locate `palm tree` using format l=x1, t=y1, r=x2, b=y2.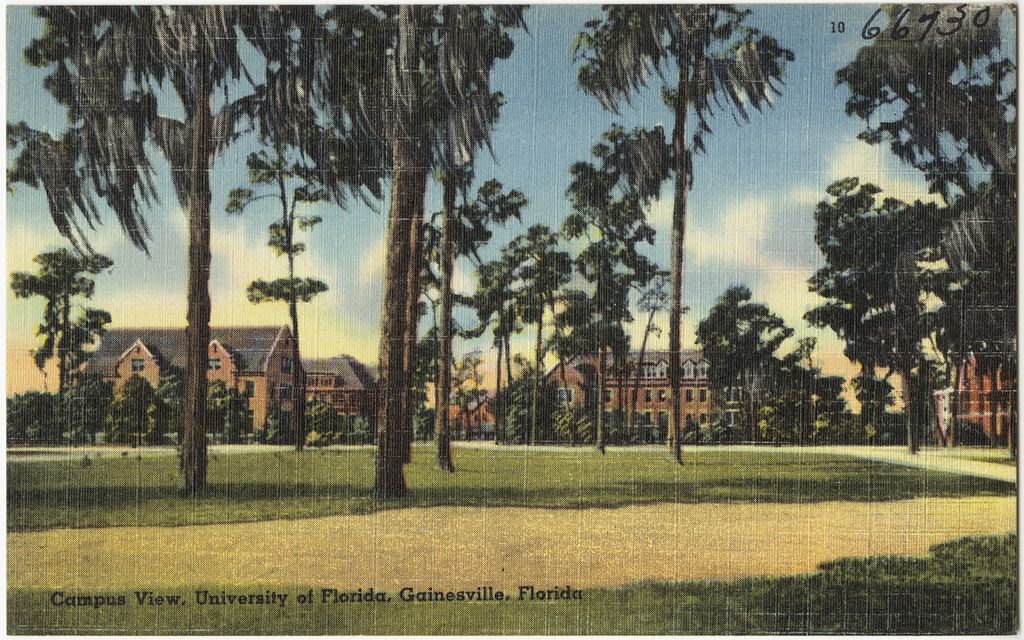
l=298, t=3, r=503, b=487.
